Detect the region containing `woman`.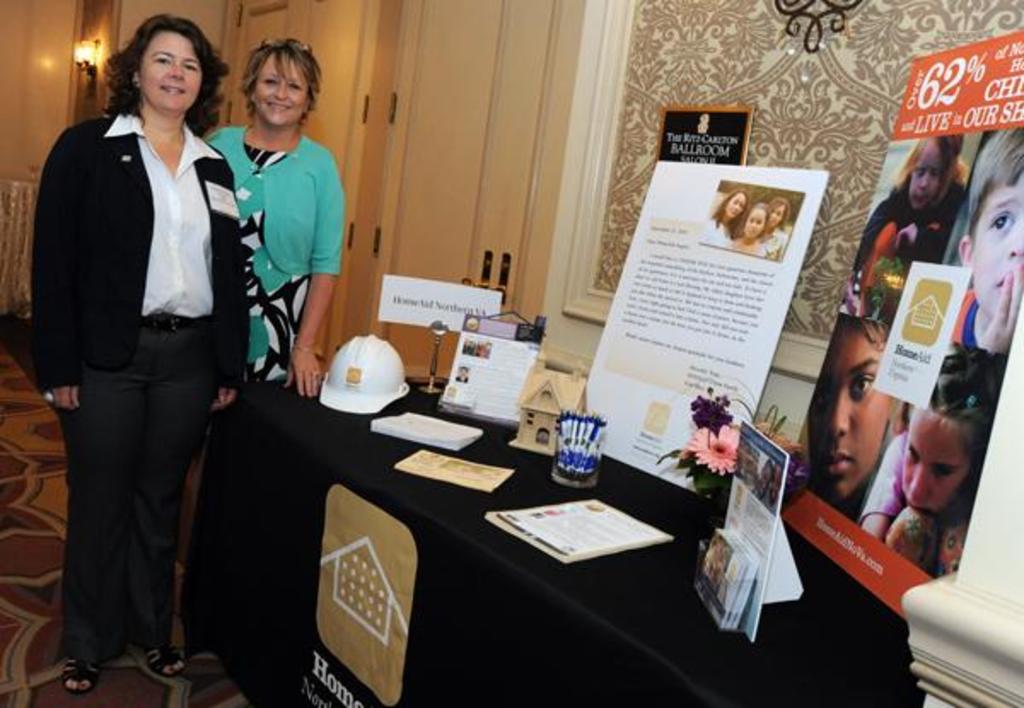
[710, 194, 751, 235].
